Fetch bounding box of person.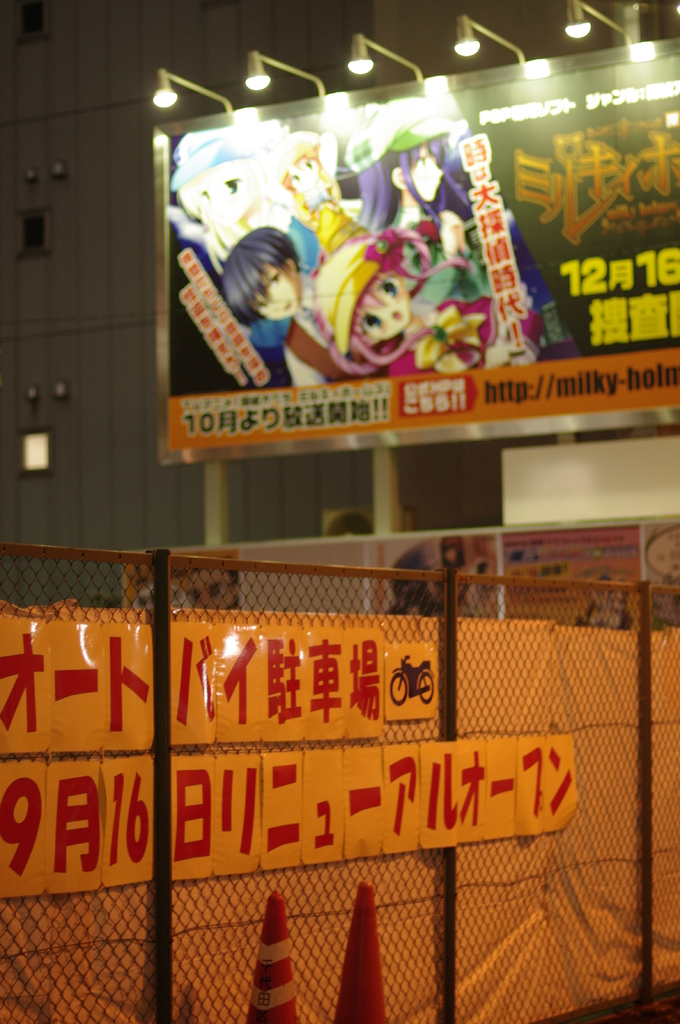
Bbox: {"left": 269, "top": 126, "right": 350, "bottom": 233}.
